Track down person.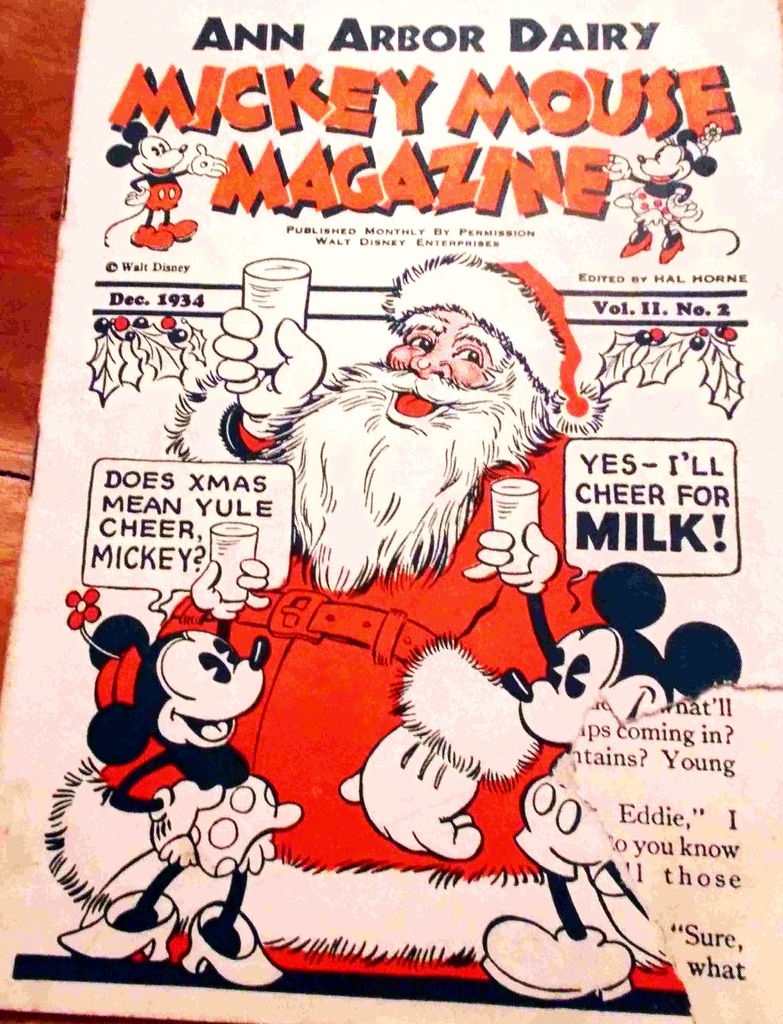
Tracked to rect(173, 248, 688, 1023).
